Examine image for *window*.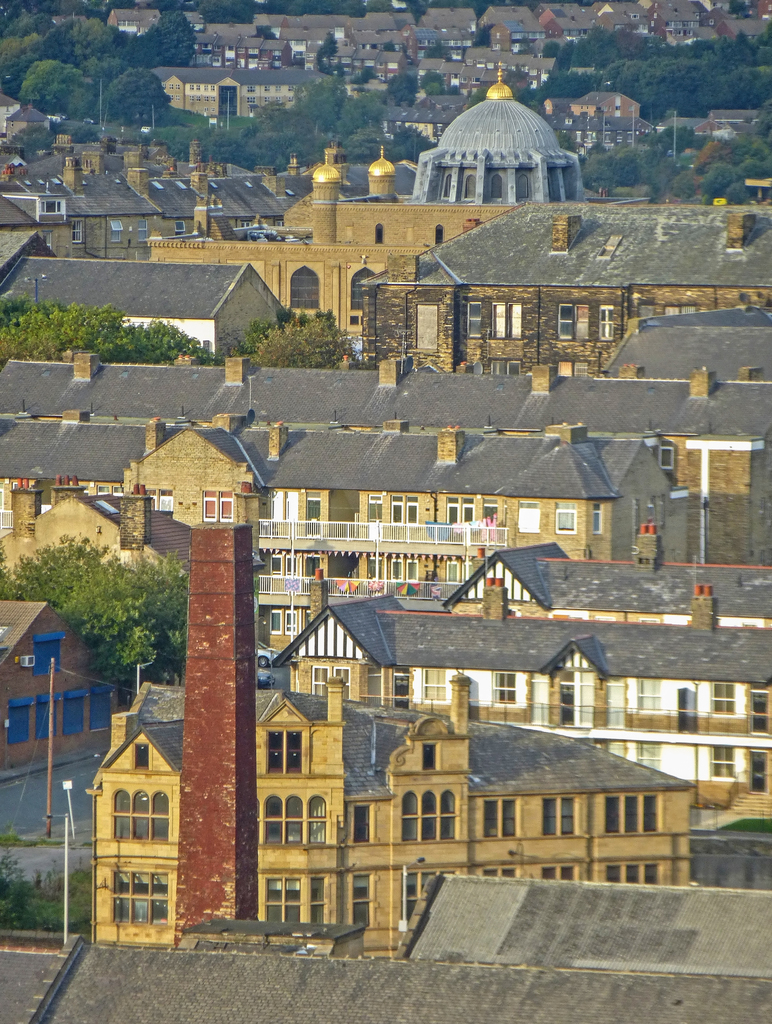
Examination result: <region>265, 874, 329, 924</region>.
